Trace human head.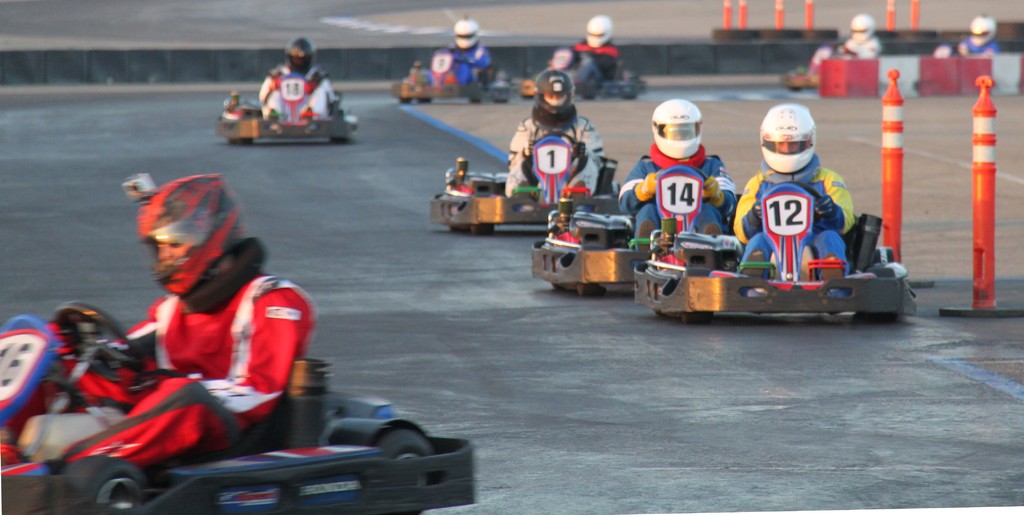
Traced to BBox(766, 102, 820, 174).
